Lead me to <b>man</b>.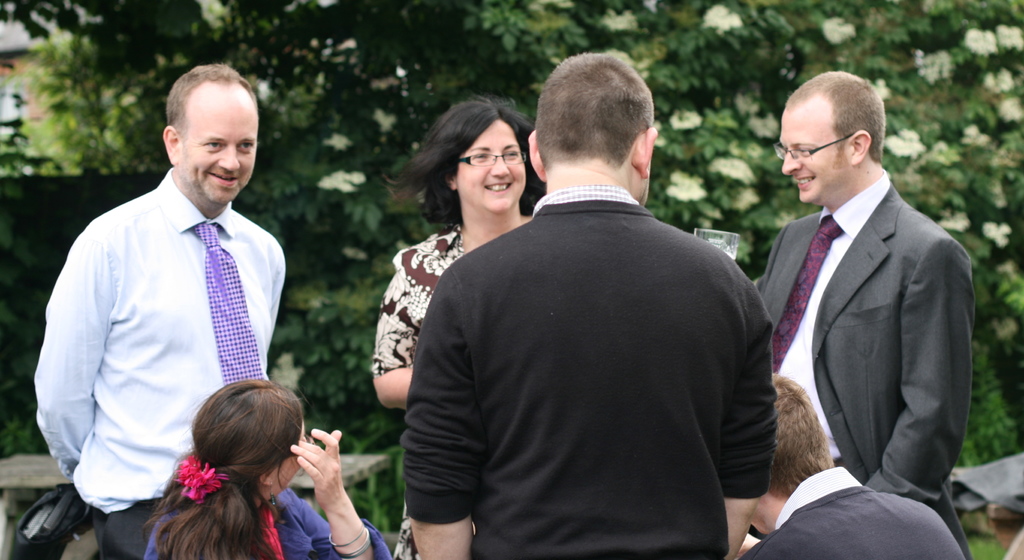
Lead to [left=396, top=47, right=774, bottom=559].
